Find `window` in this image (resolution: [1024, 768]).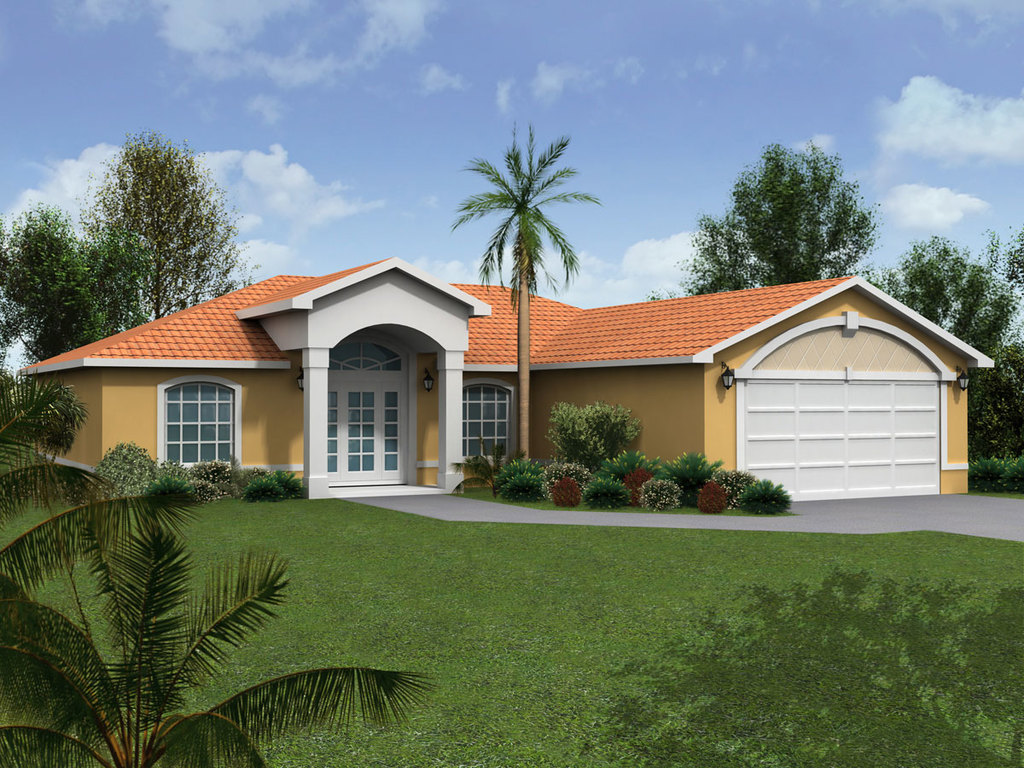
[457, 378, 515, 457].
